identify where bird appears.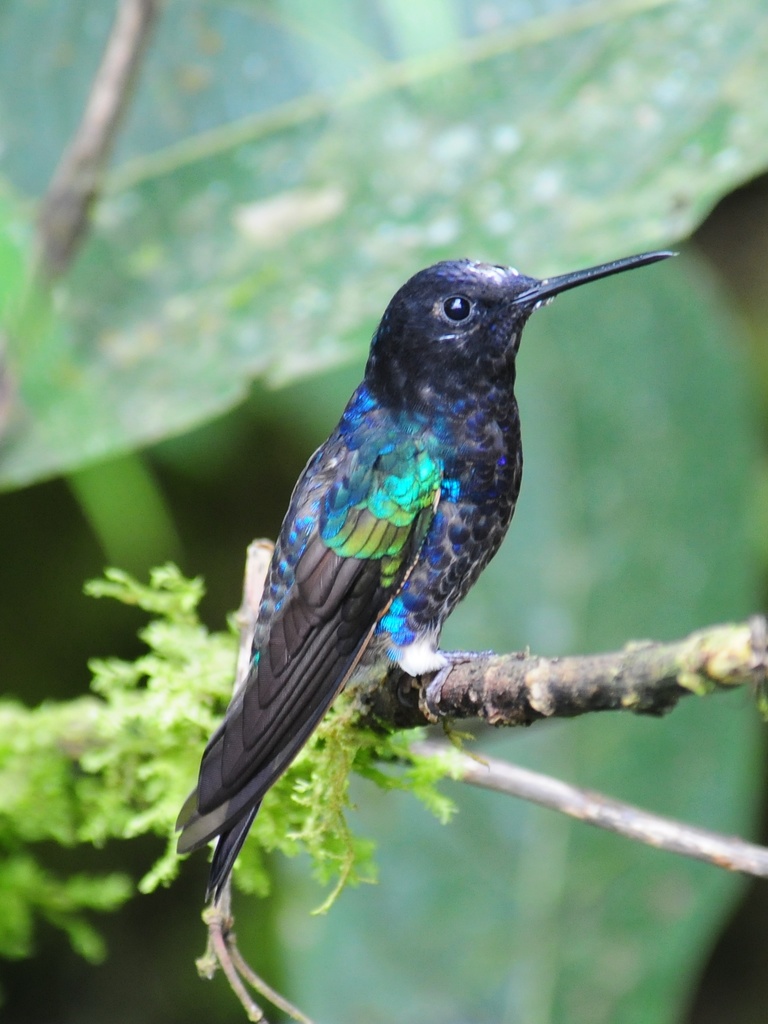
Appears at left=169, top=221, right=678, bottom=906.
